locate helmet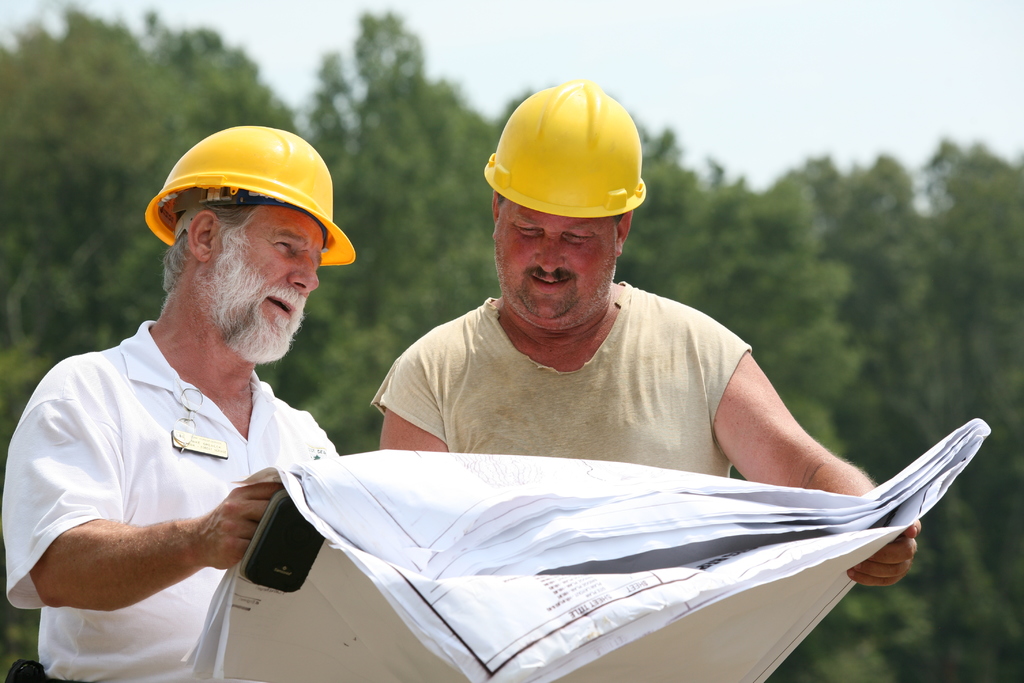
135:125:359:351
